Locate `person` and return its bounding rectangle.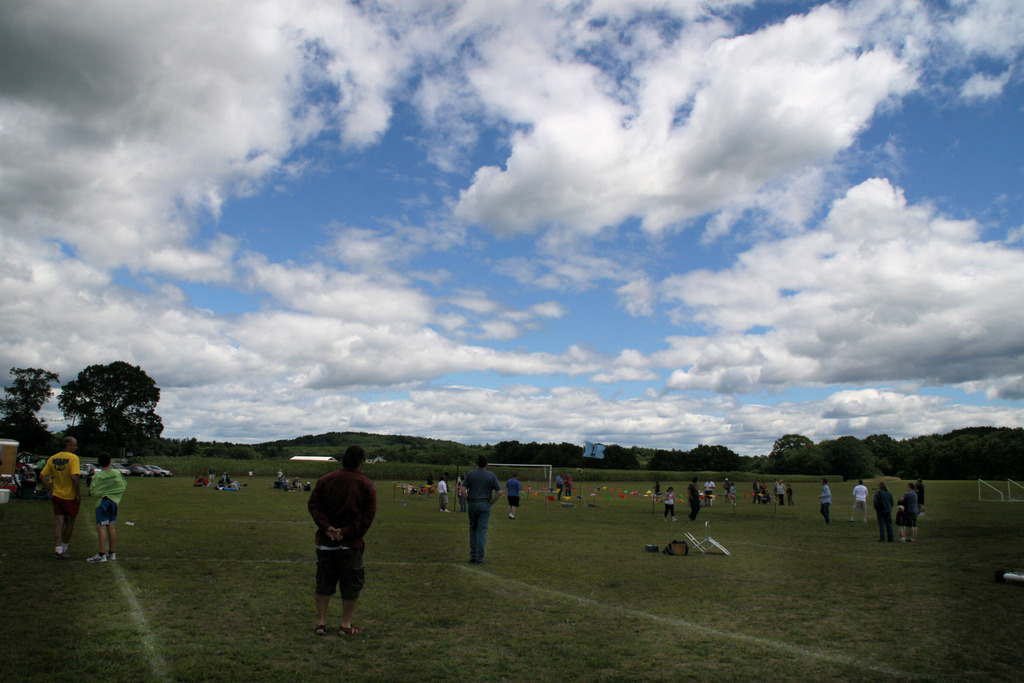
83,452,134,562.
